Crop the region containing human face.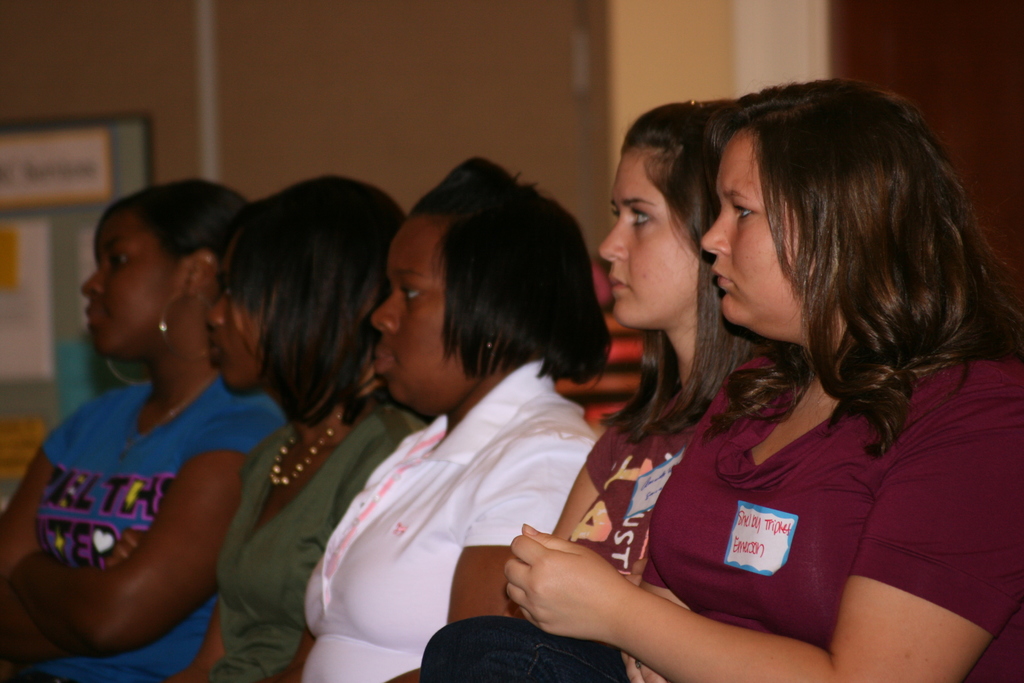
Crop region: pyautogui.locateOnScreen(362, 222, 476, 414).
